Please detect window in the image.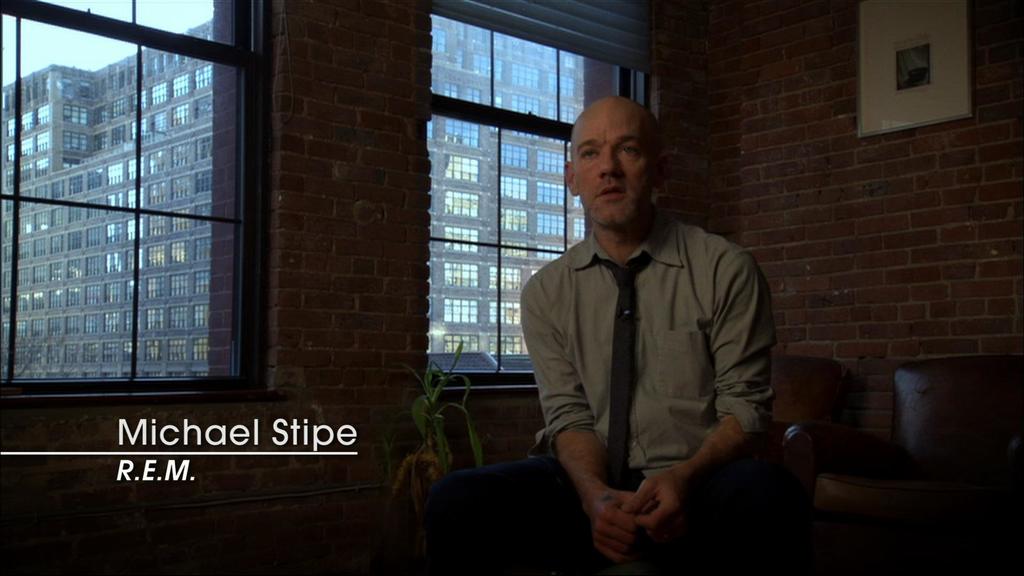
(195, 93, 209, 115).
